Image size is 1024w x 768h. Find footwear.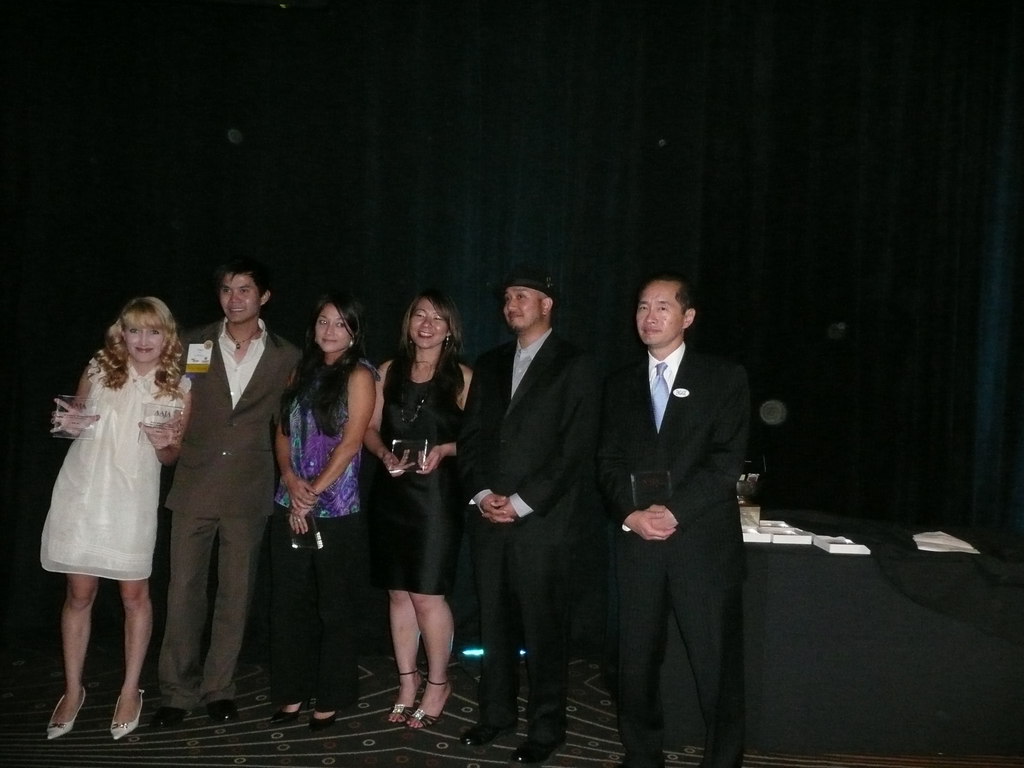
[460, 722, 510, 746].
